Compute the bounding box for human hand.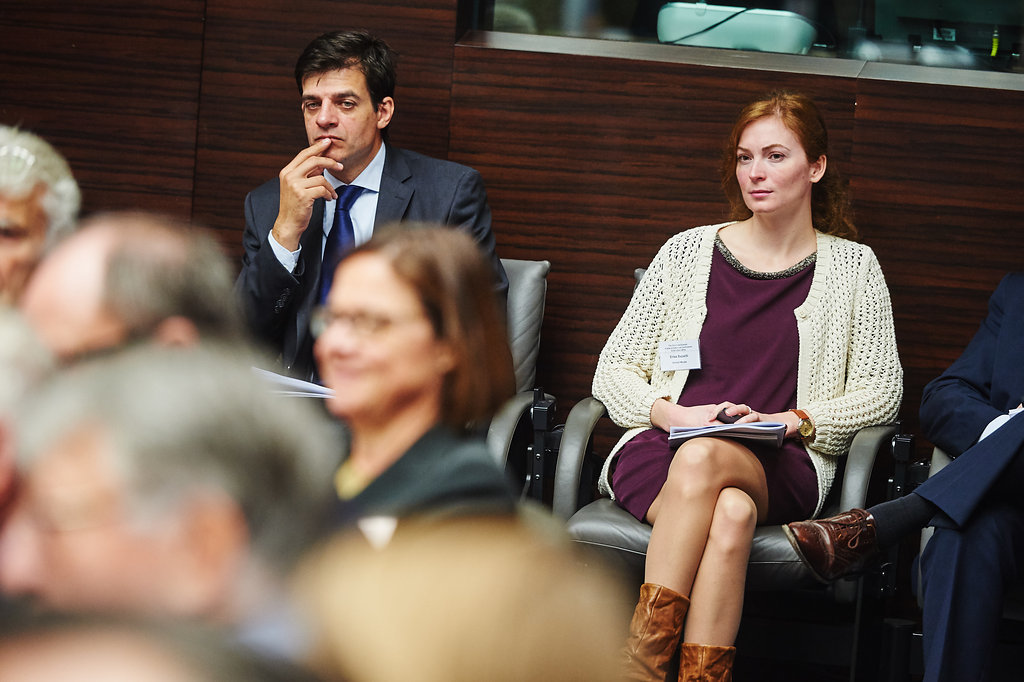
x1=263 y1=135 x2=332 y2=255.
